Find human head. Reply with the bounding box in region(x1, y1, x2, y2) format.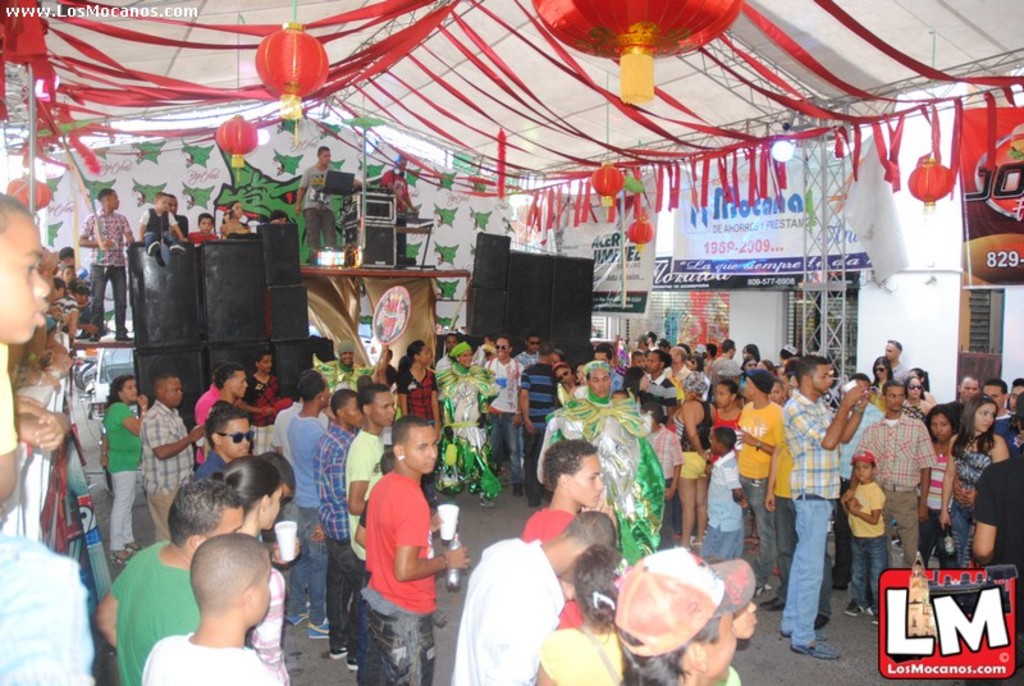
region(357, 384, 399, 426).
